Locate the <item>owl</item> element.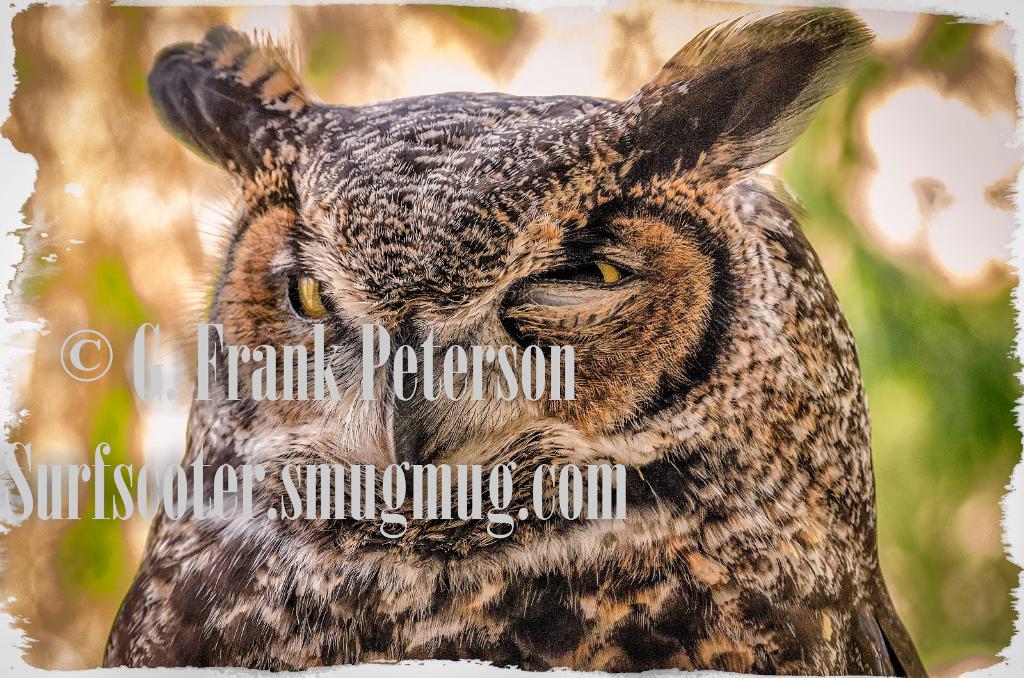
Element bbox: select_region(93, 22, 968, 677).
